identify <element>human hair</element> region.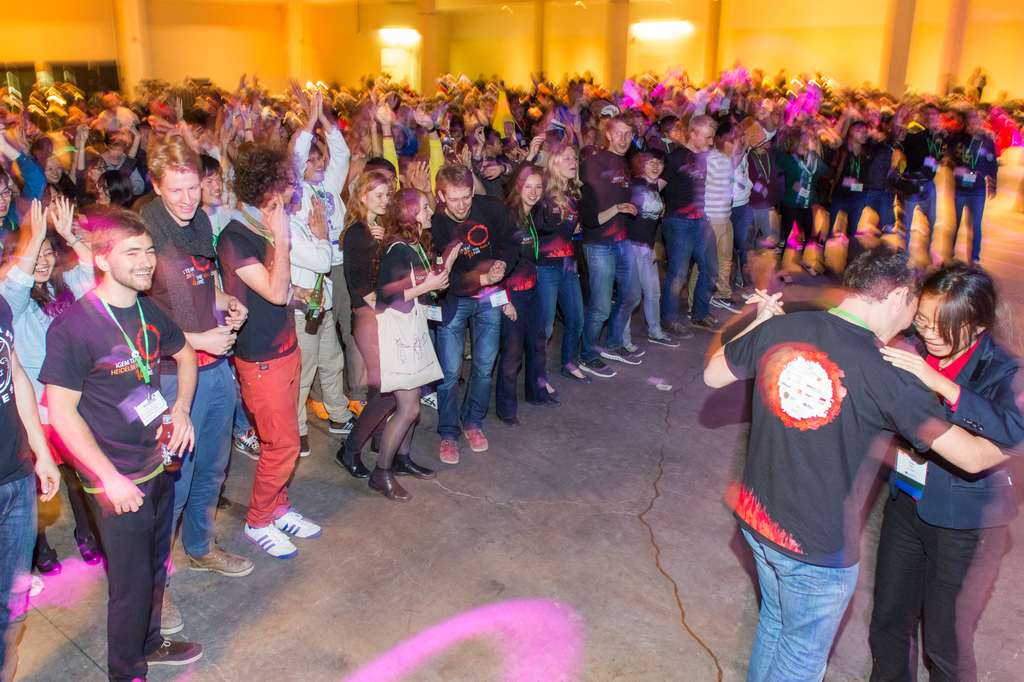
Region: <box>352,165,388,207</box>.
